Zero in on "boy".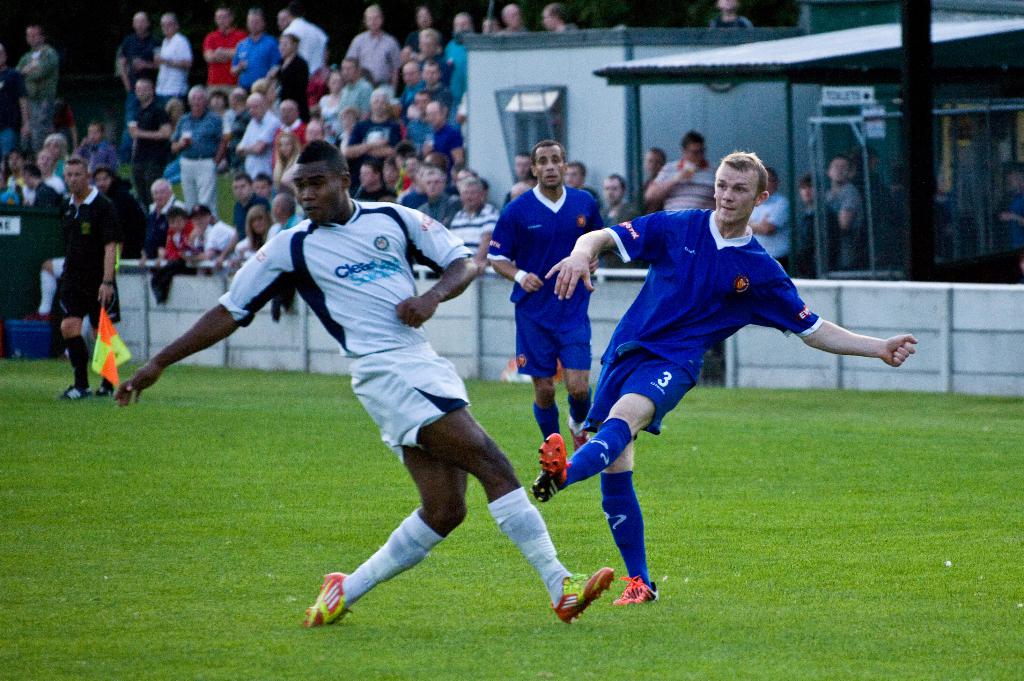
Zeroed in: bbox=[791, 180, 841, 282].
